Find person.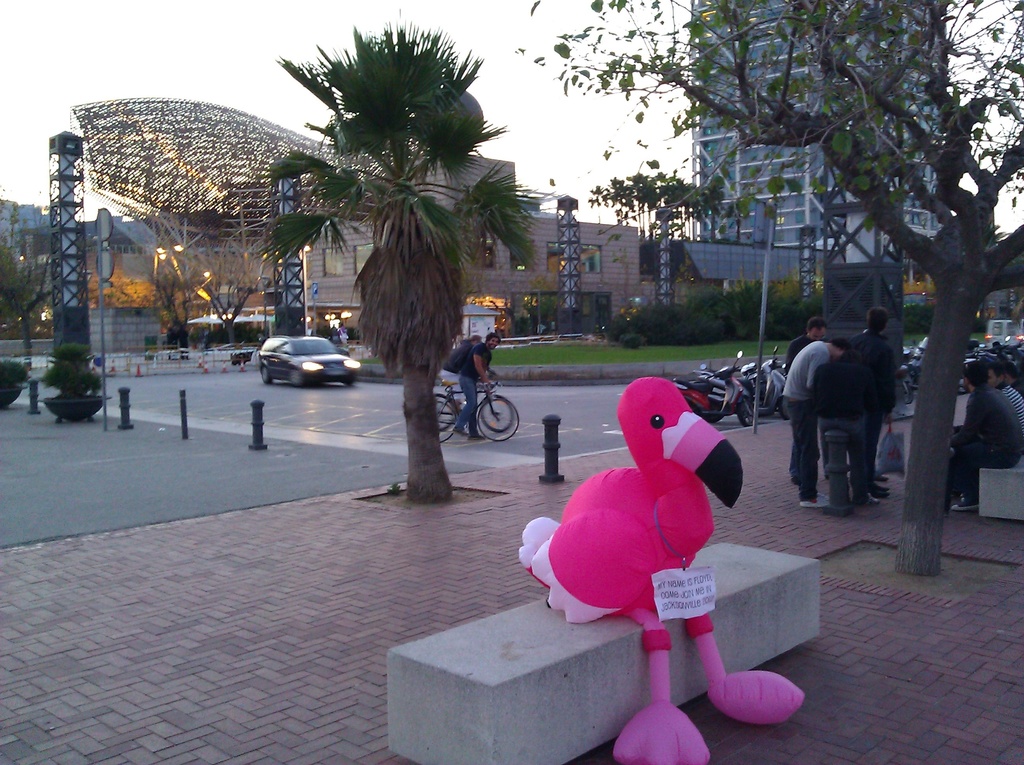
[792,307,883,533].
